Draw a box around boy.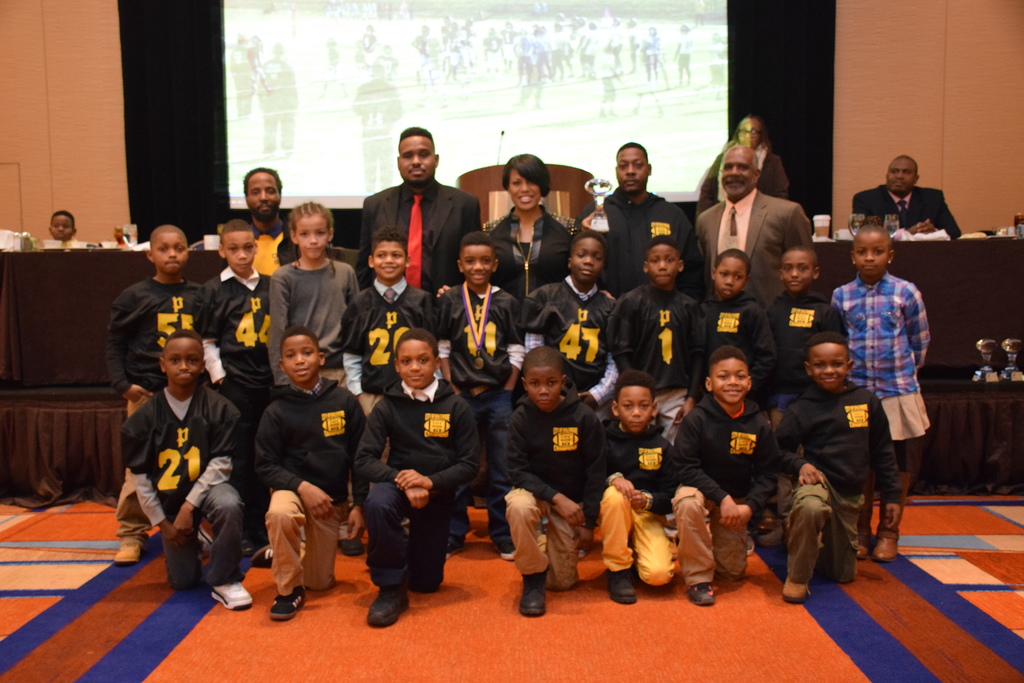
(127,331,255,620).
